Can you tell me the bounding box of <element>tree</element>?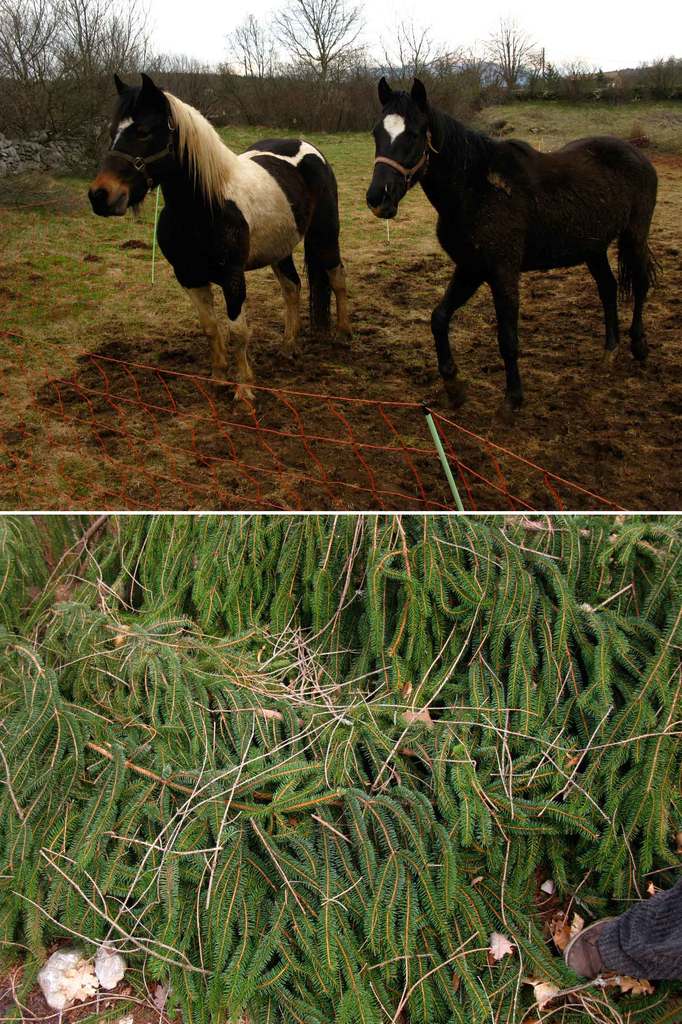
0 0 227 144.
